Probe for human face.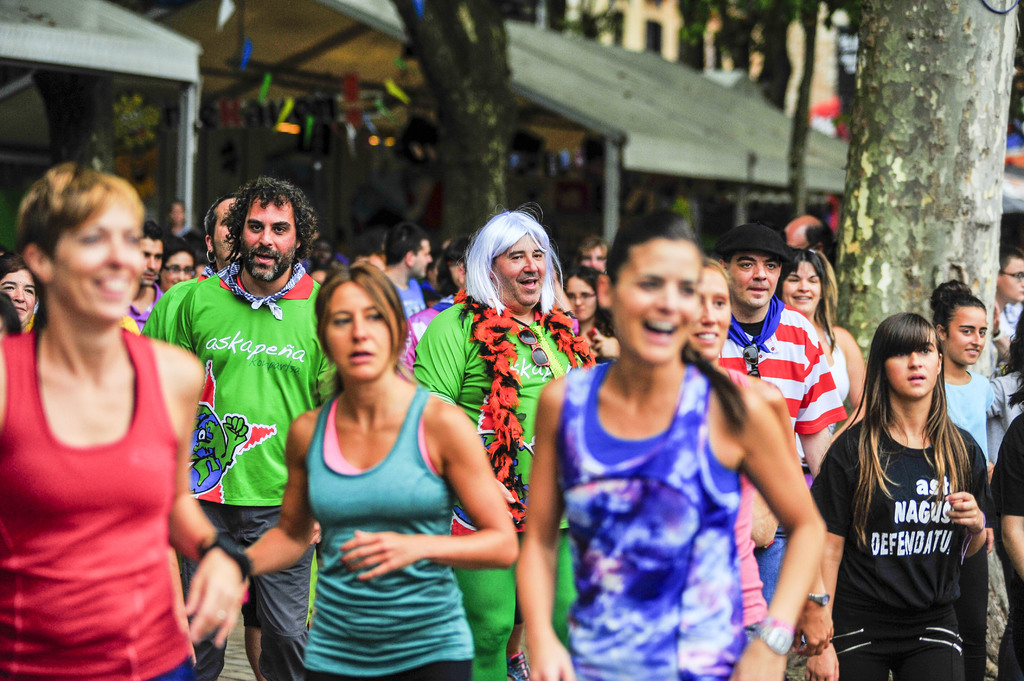
Probe result: locate(2, 271, 38, 321).
